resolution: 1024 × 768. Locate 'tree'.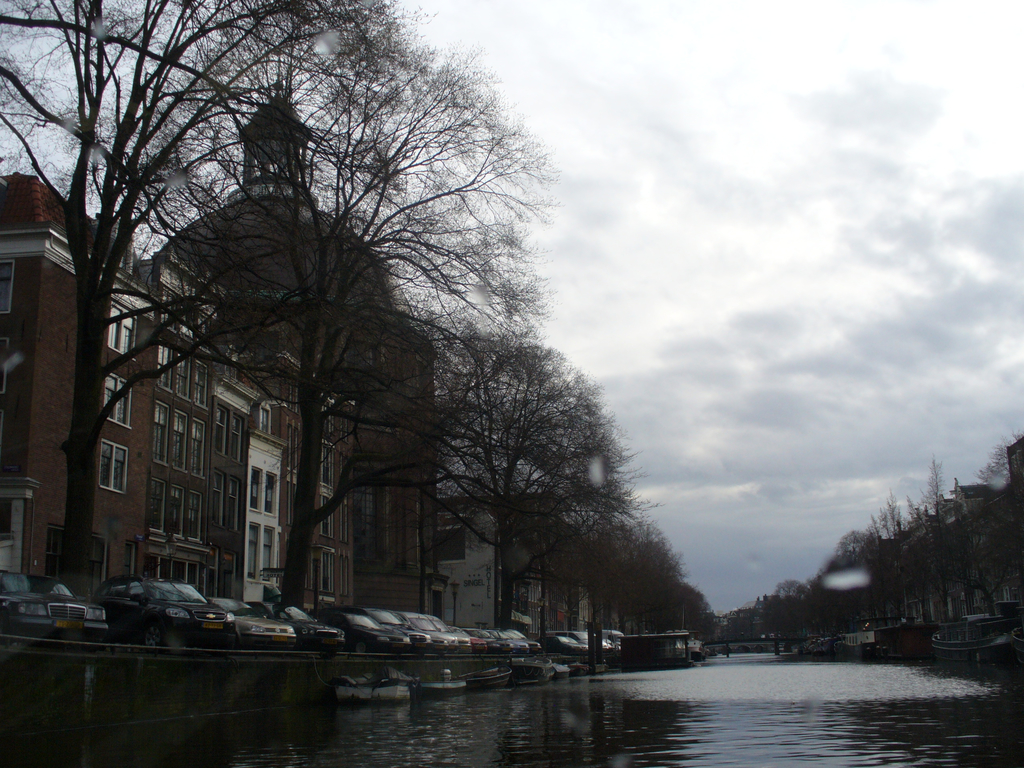
[left=0, top=1, right=365, bottom=584].
